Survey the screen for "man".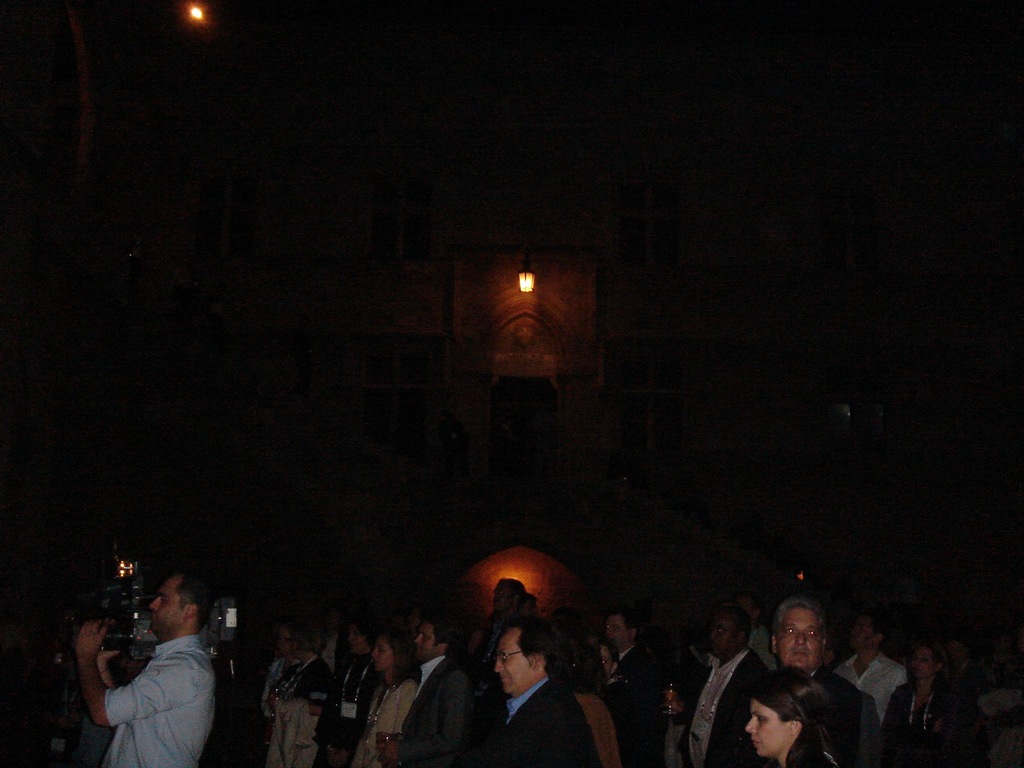
Survey found: [470,573,527,655].
